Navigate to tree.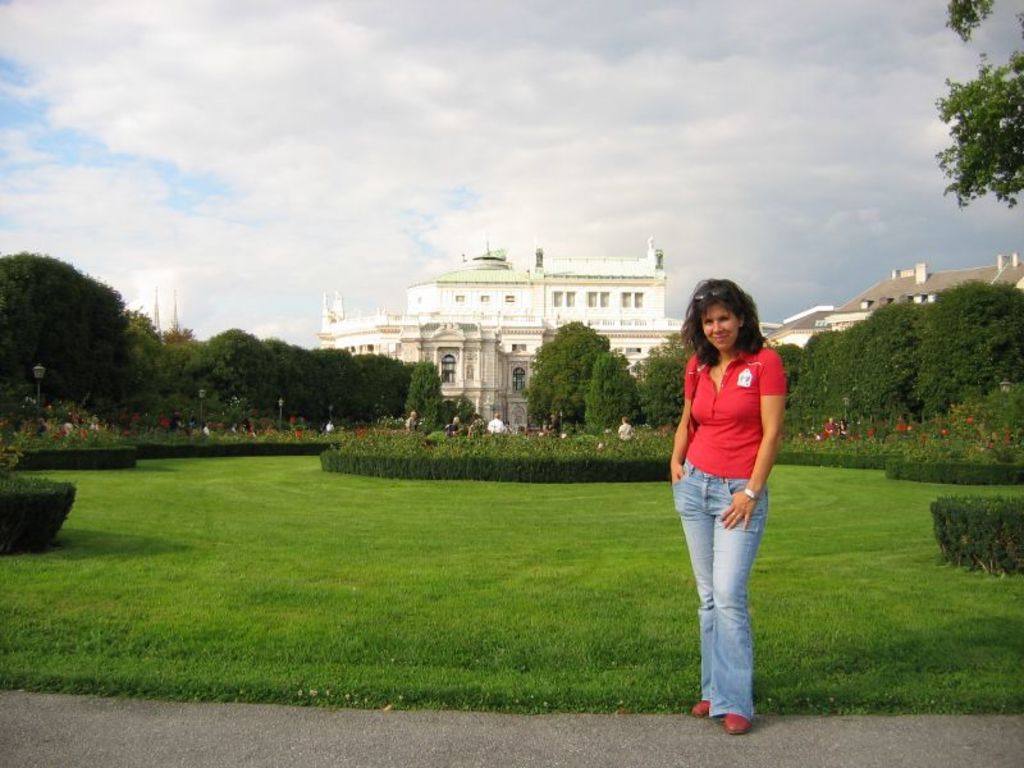
Navigation target: 586, 347, 640, 430.
